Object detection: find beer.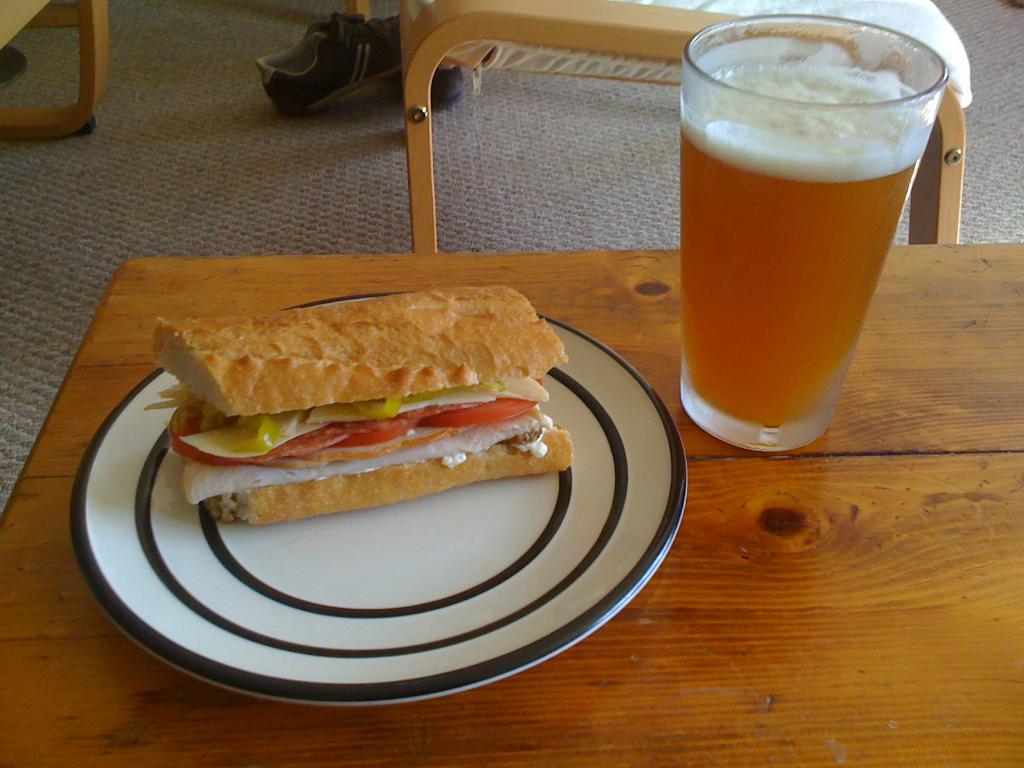
682:15:952:465.
